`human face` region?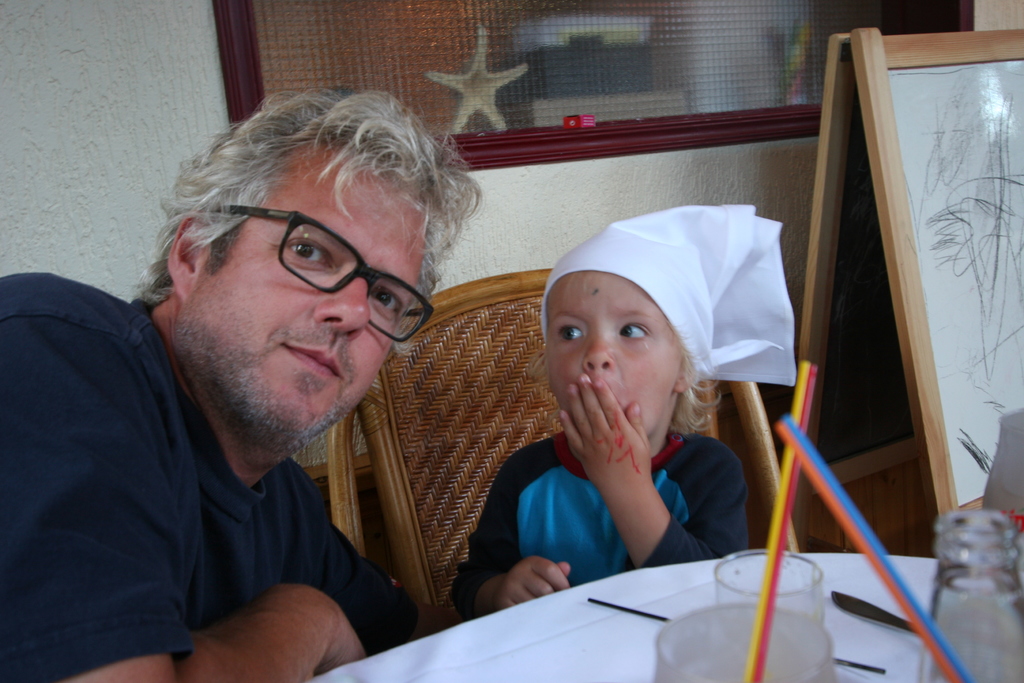
locate(173, 138, 428, 448)
